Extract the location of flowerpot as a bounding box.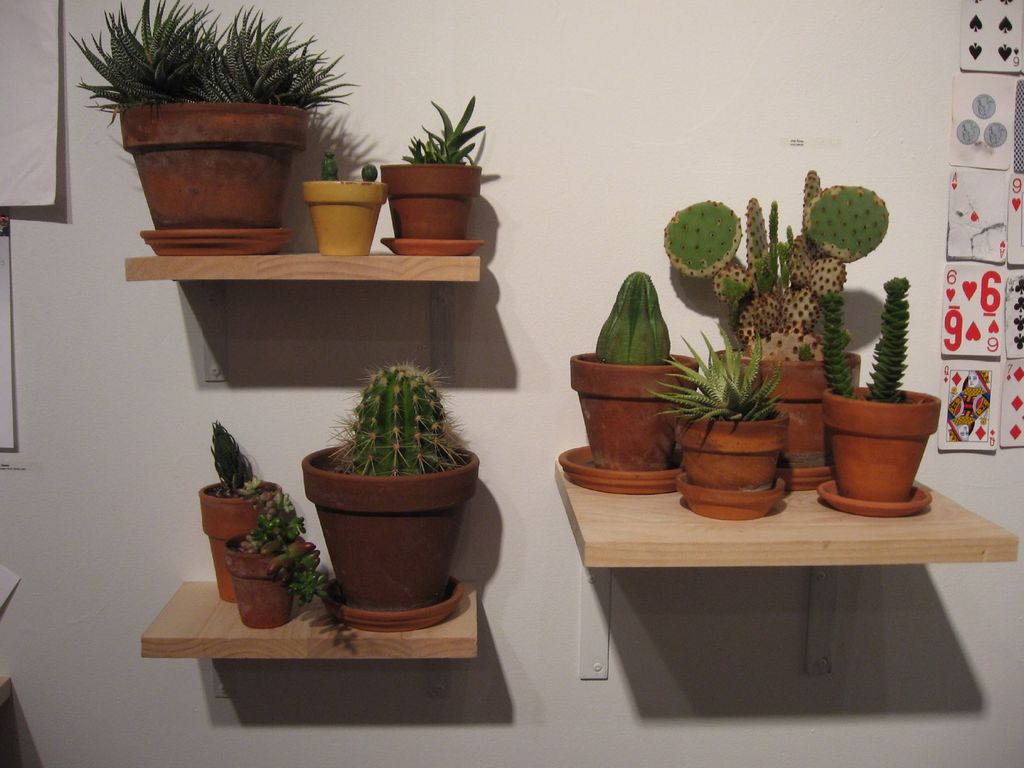
rect(680, 418, 792, 521).
